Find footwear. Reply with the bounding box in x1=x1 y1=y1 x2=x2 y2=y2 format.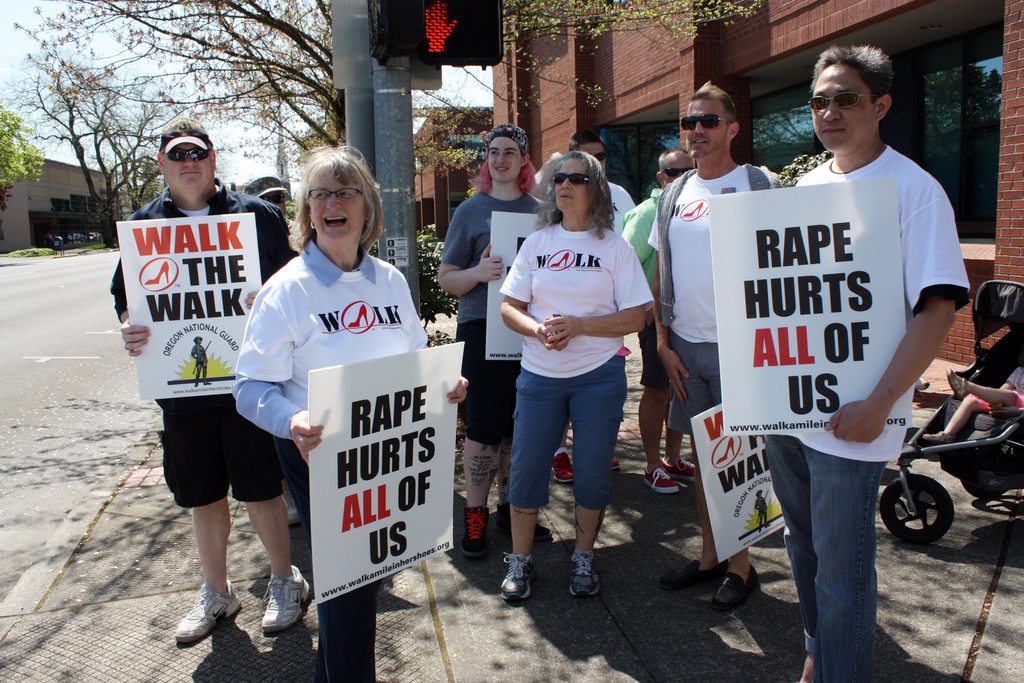
x1=927 y1=434 x2=947 y2=445.
